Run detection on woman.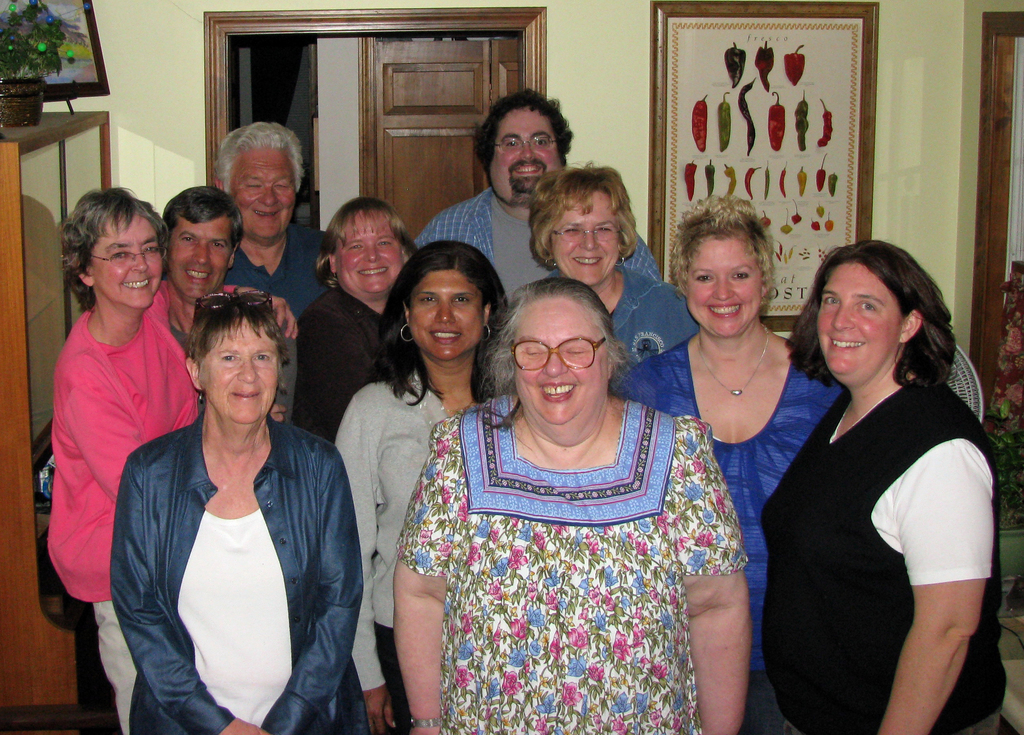
Result: 394 279 747 734.
